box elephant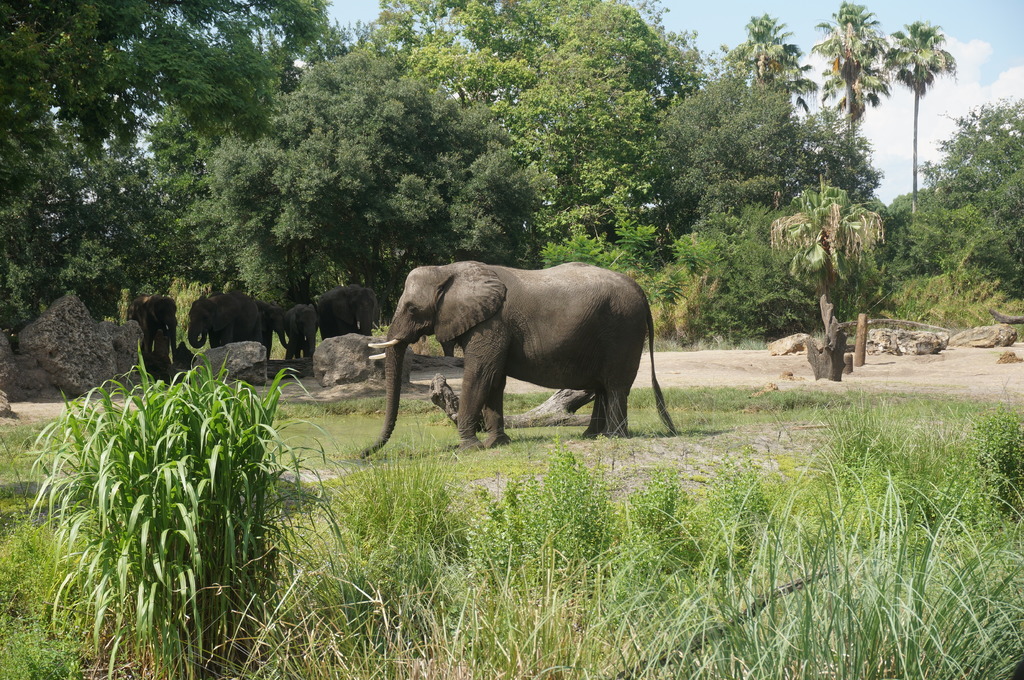
{"x1": 314, "y1": 282, "x2": 374, "y2": 342}
